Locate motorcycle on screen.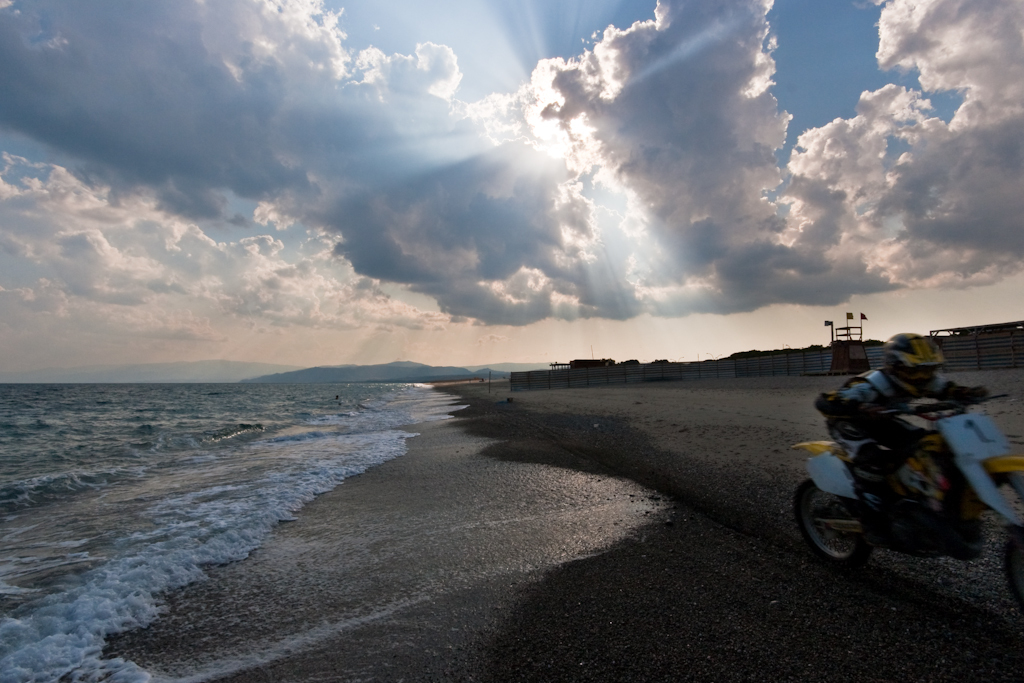
On screen at crop(789, 345, 1014, 572).
